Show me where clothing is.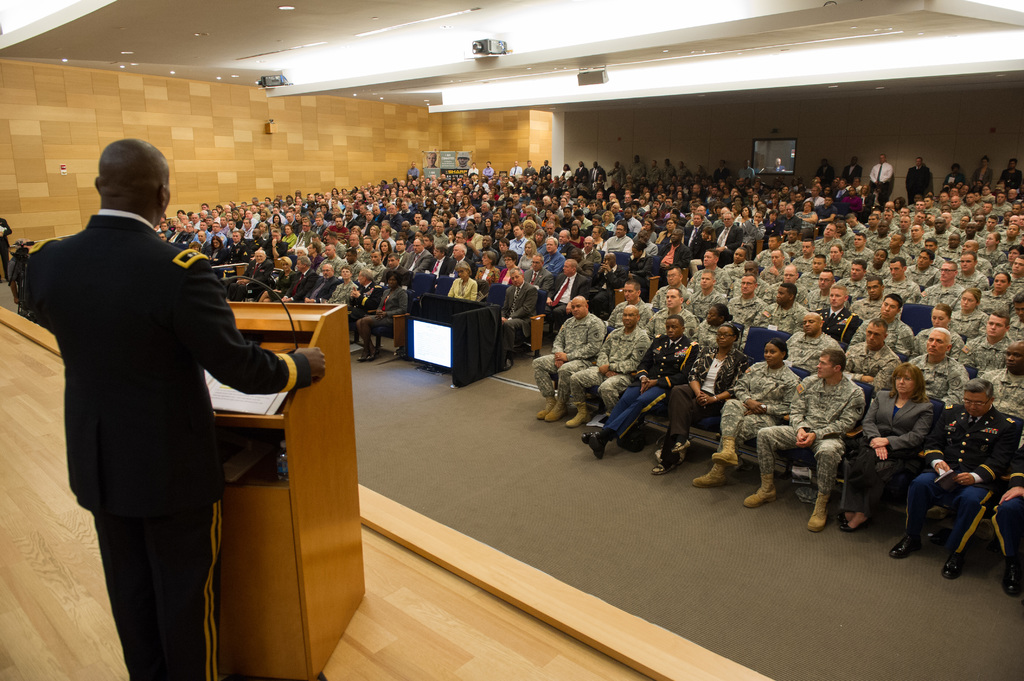
clothing is at select_region(838, 387, 932, 511).
